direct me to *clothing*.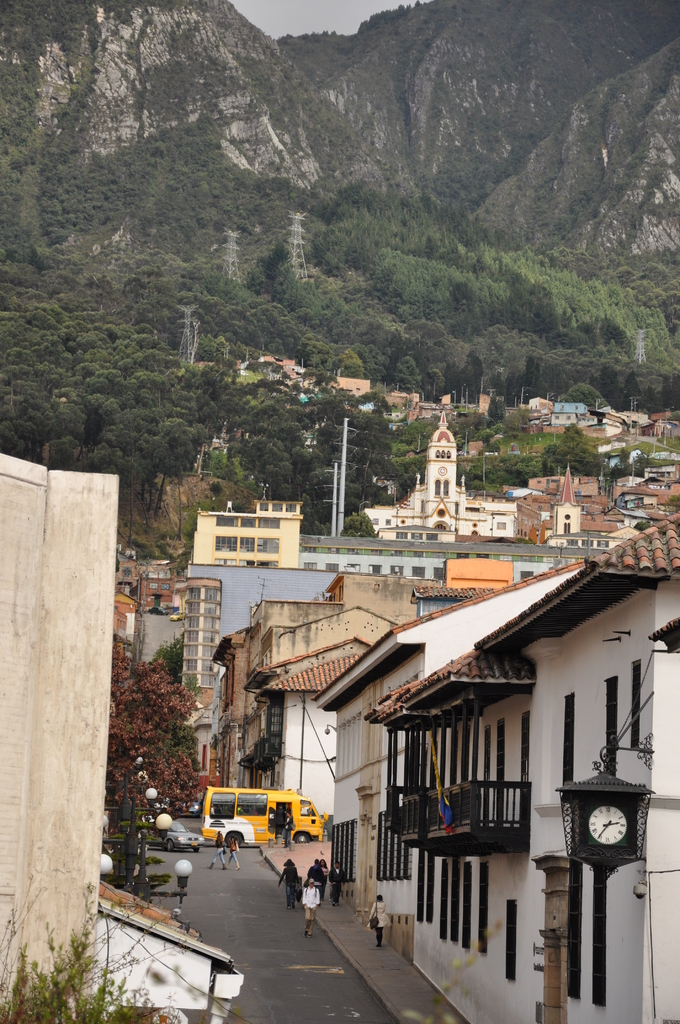
Direction: rect(376, 899, 395, 942).
